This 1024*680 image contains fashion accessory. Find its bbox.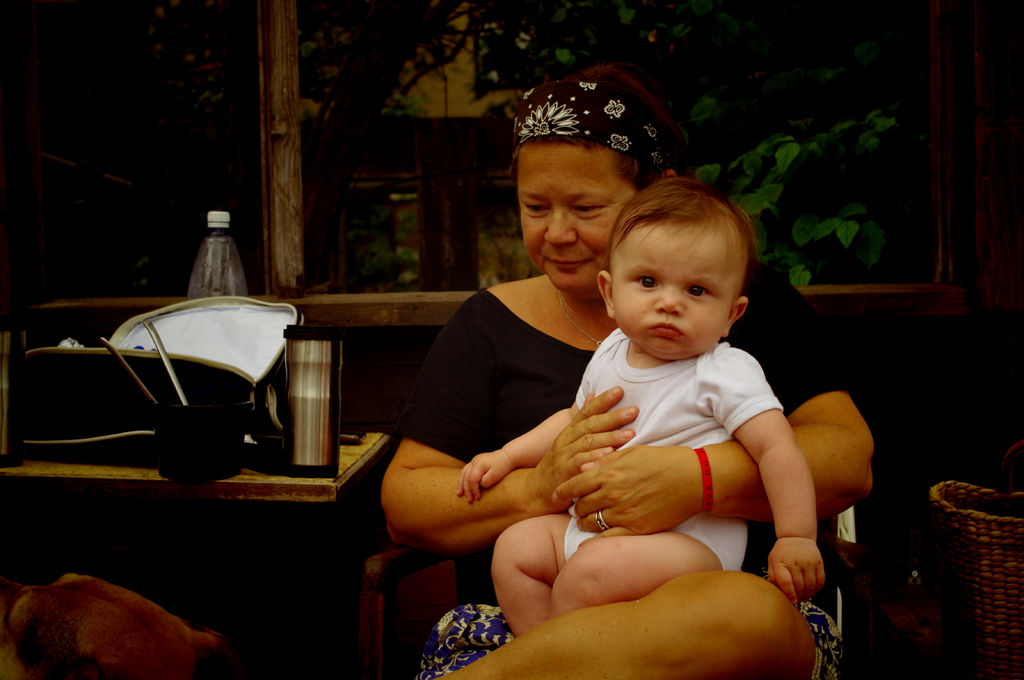
{"x1": 595, "y1": 508, "x2": 609, "y2": 537}.
